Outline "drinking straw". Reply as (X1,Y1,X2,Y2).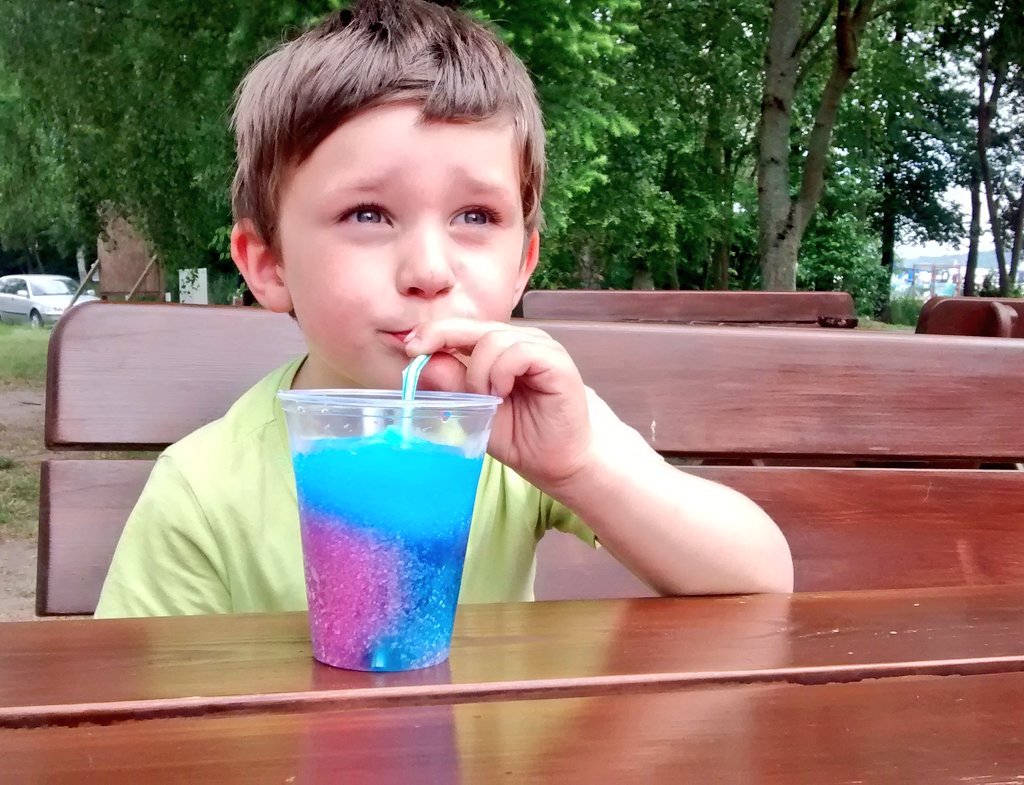
(369,353,436,666).
